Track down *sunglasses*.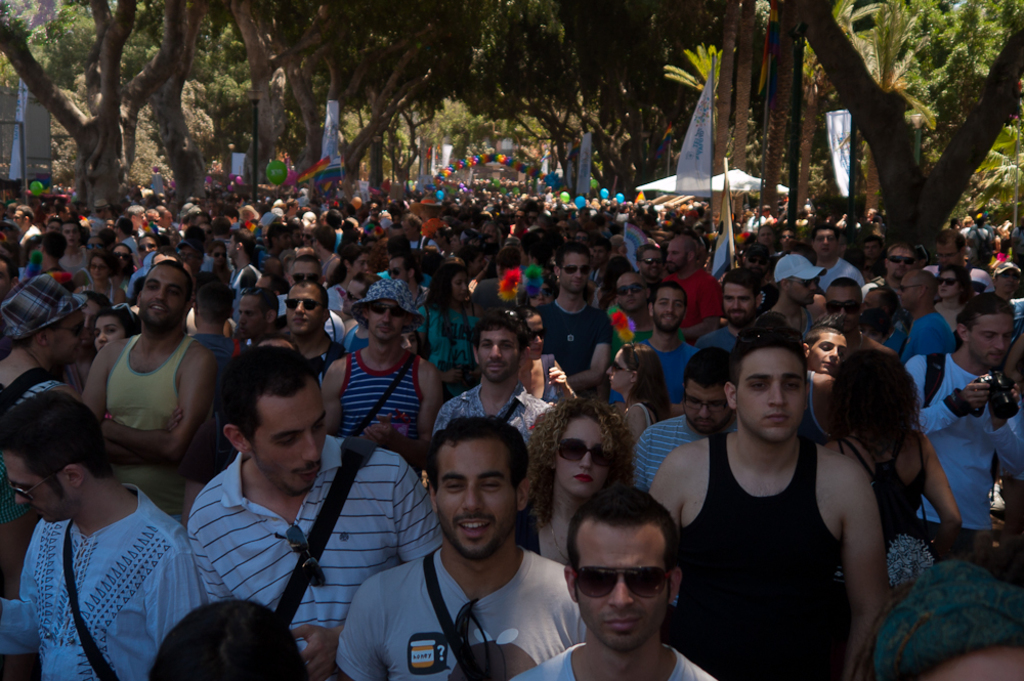
Tracked to {"left": 824, "top": 301, "right": 864, "bottom": 317}.
